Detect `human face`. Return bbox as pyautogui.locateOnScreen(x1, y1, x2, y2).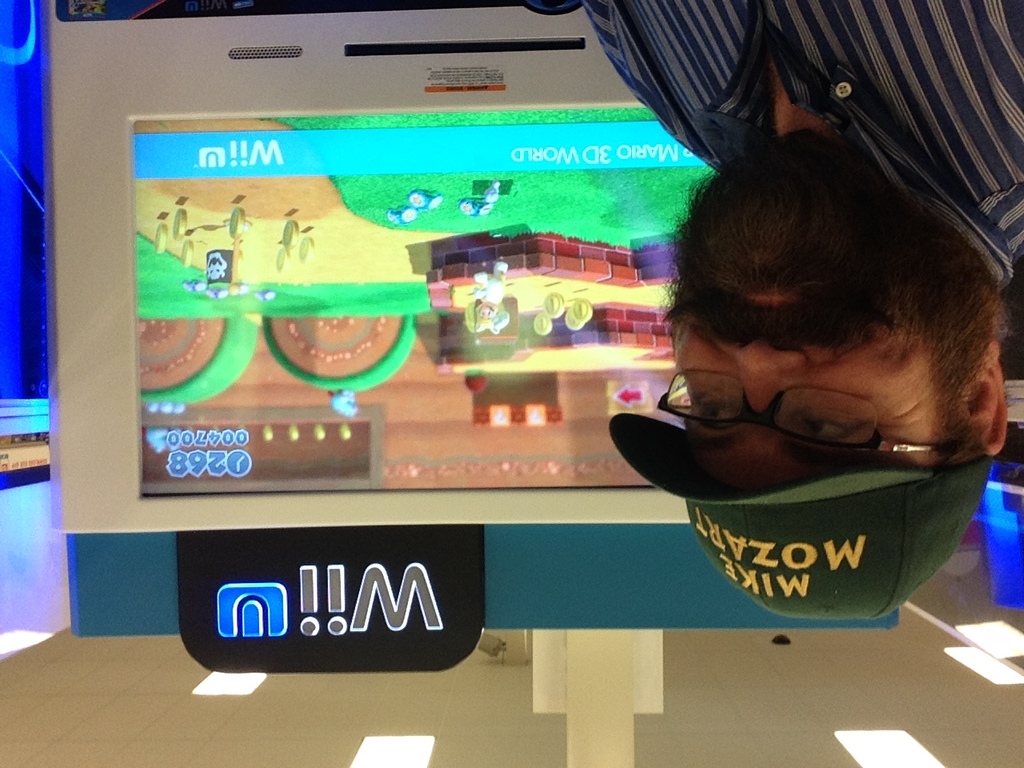
pyautogui.locateOnScreen(669, 154, 954, 490).
